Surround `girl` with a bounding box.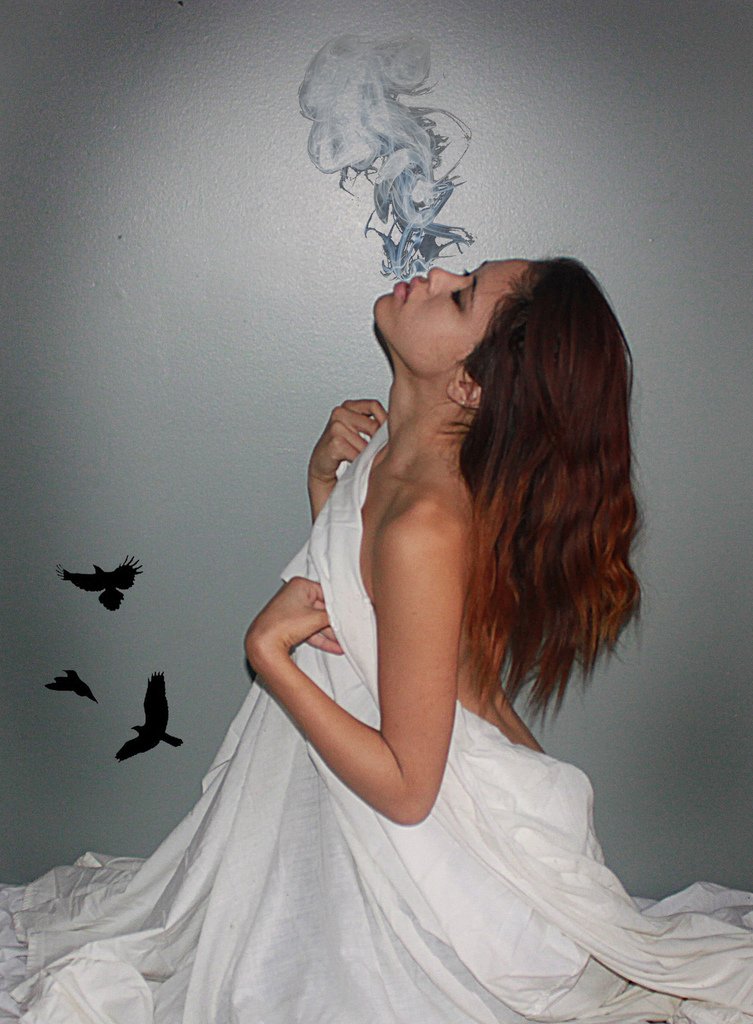
0 257 752 1023.
